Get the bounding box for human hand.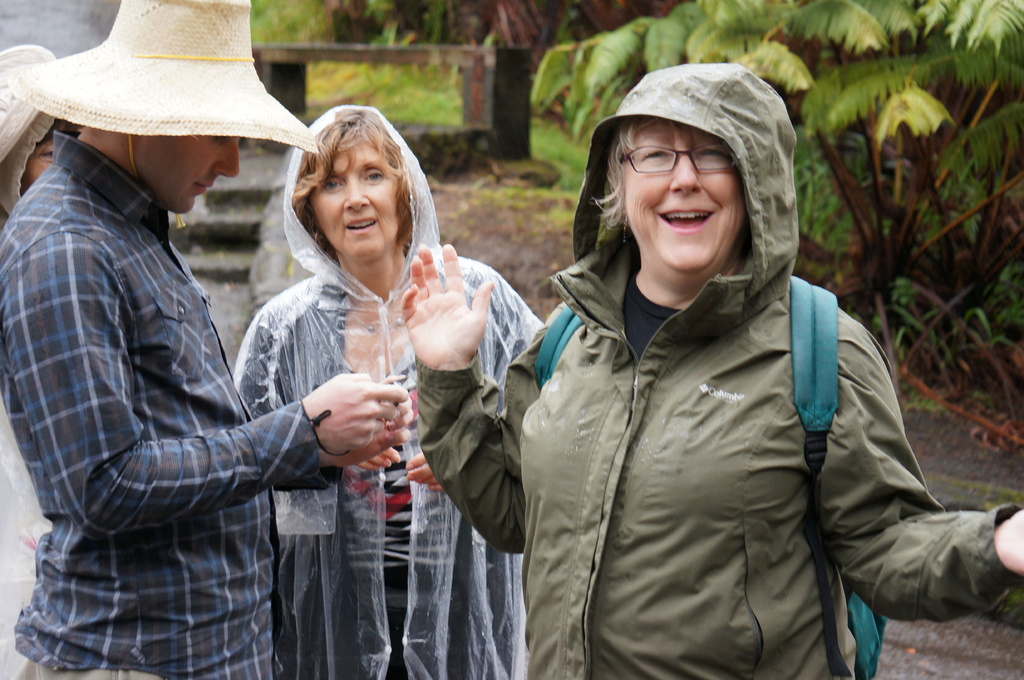
l=399, t=242, r=495, b=367.
